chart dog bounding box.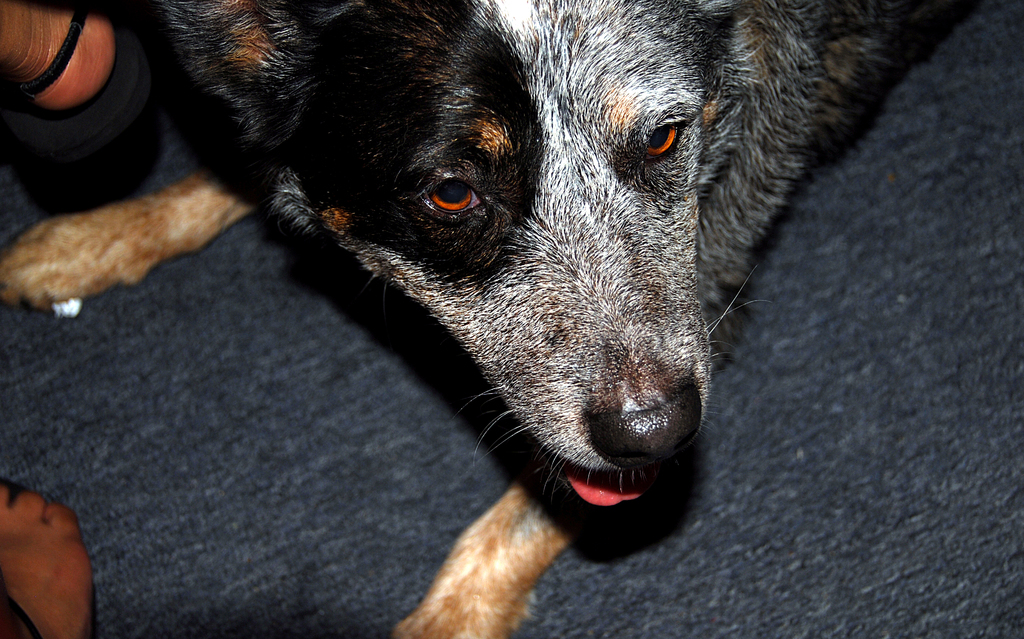
Charted: 0, 0, 996, 636.
